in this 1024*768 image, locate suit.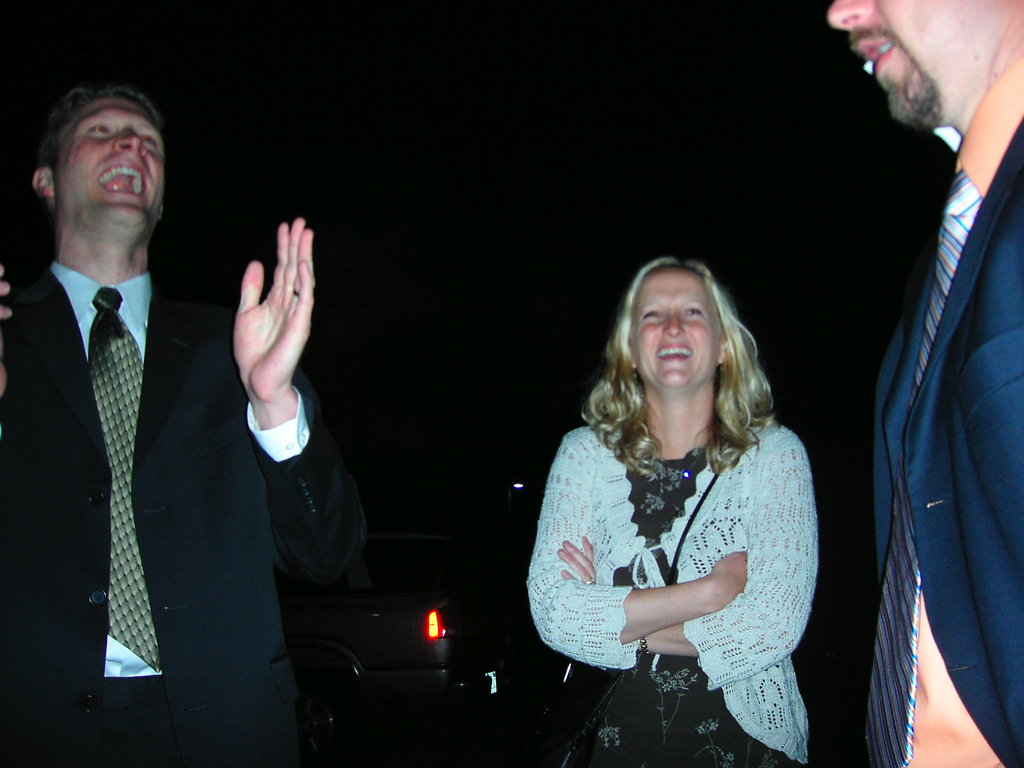
Bounding box: pyautogui.locateOnScreen(0, 268, 365, 767).
